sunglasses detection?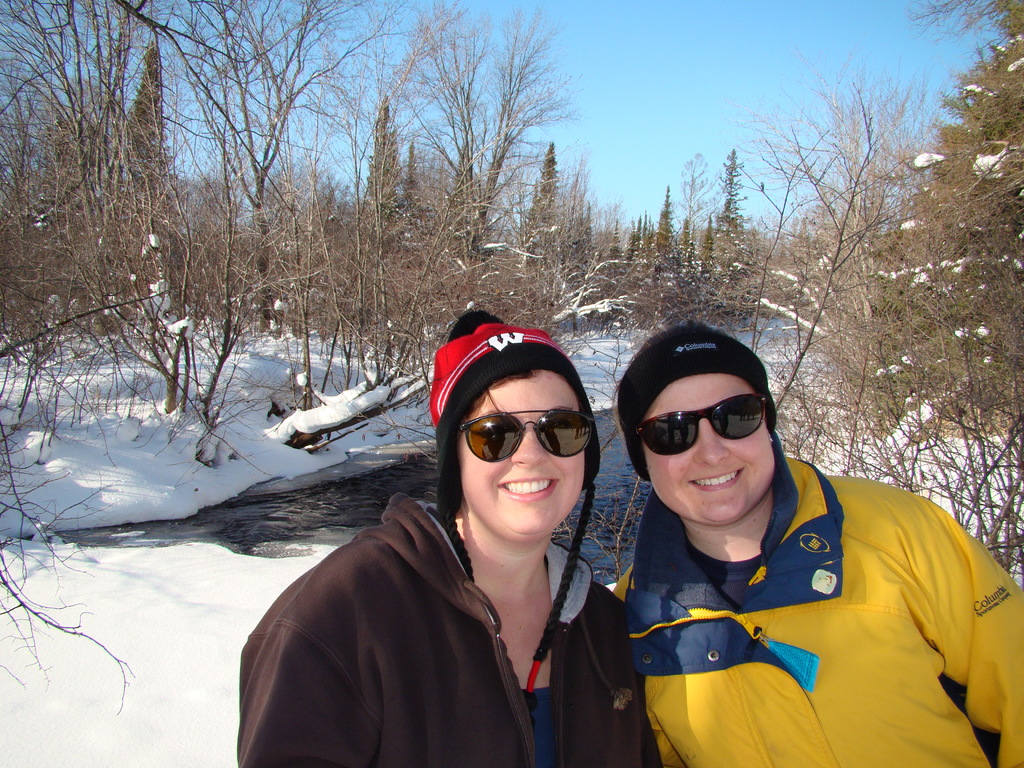
x1=628 y1=394 x2=768 y2=458
